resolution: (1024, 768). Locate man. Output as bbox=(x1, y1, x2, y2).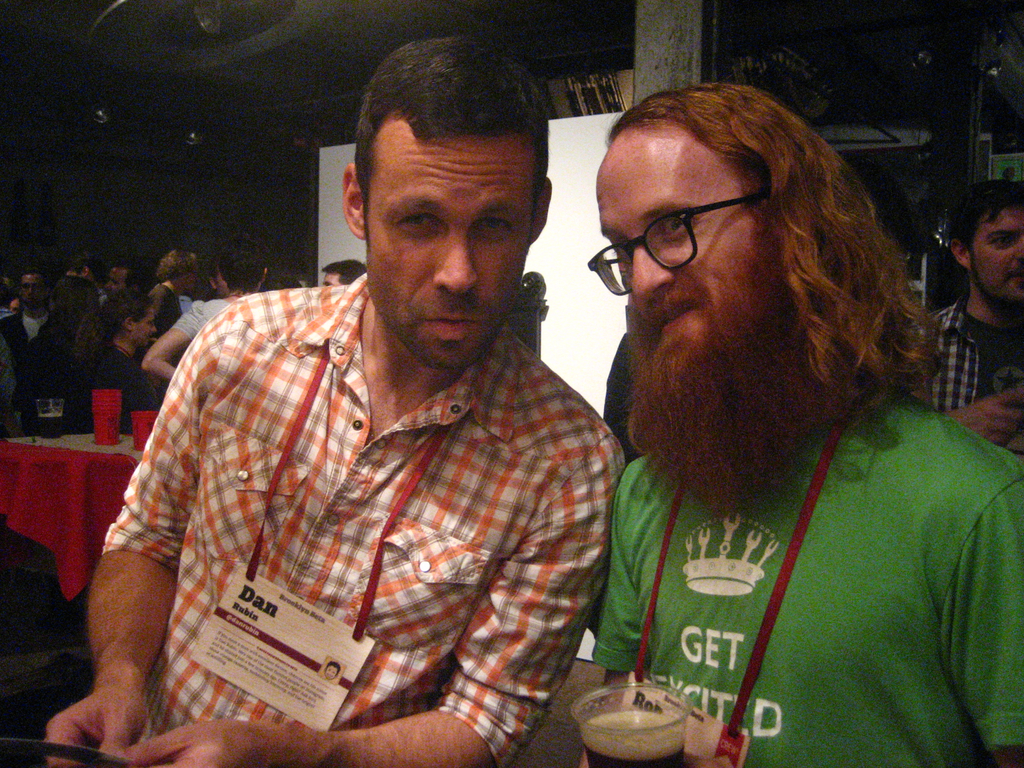
bbox=(321, 255, 366, 288).
